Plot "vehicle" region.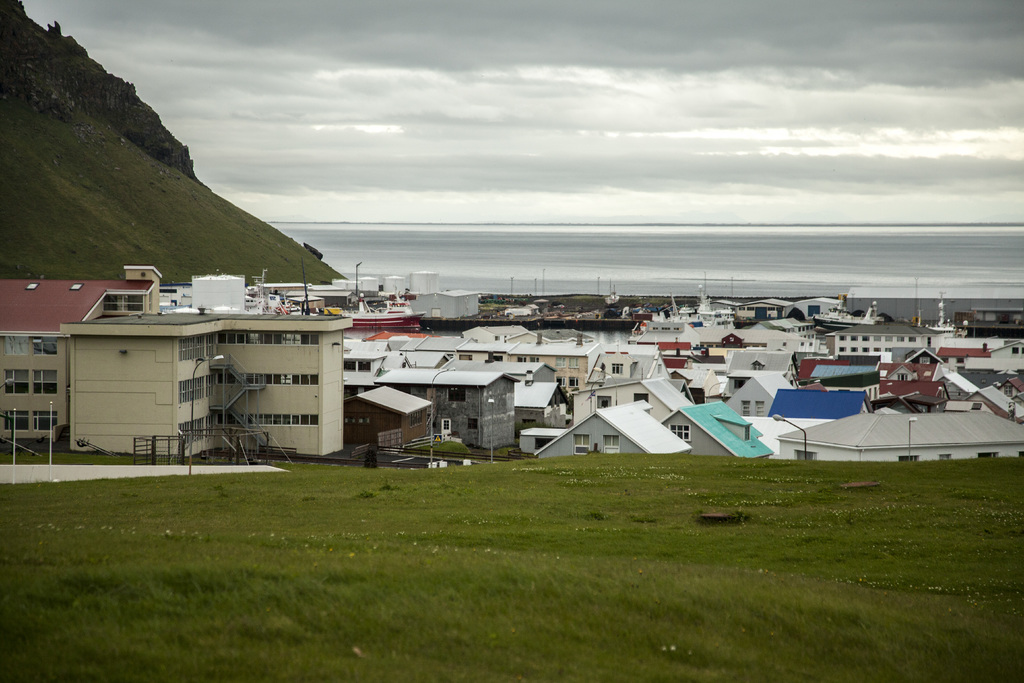
Plotted at BBox(334, 287, 416, 331).
